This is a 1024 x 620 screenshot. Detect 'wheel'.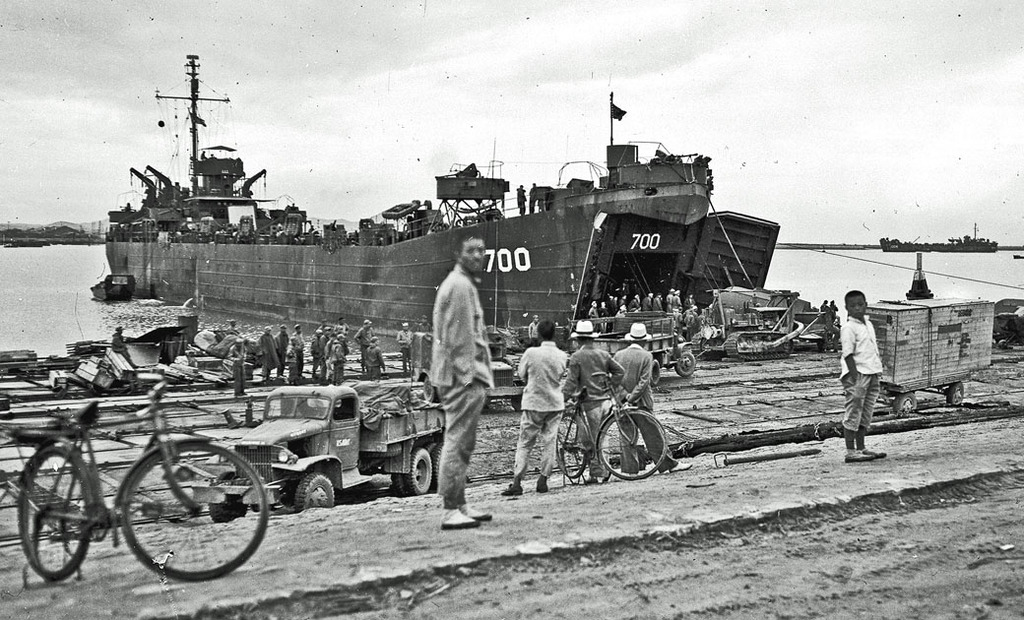
{"left": 895, "top": 391, "right": 916, "bottom": 411}.
